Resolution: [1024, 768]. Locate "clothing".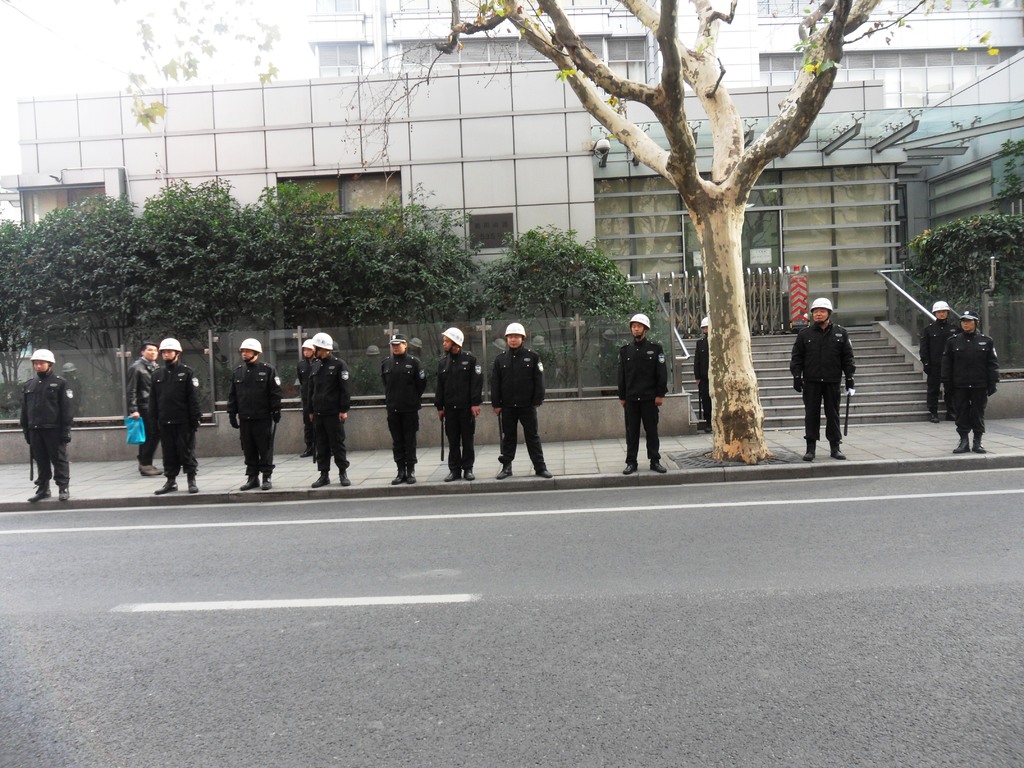
[x1=63, y1=373, x2=82, y2=413].
